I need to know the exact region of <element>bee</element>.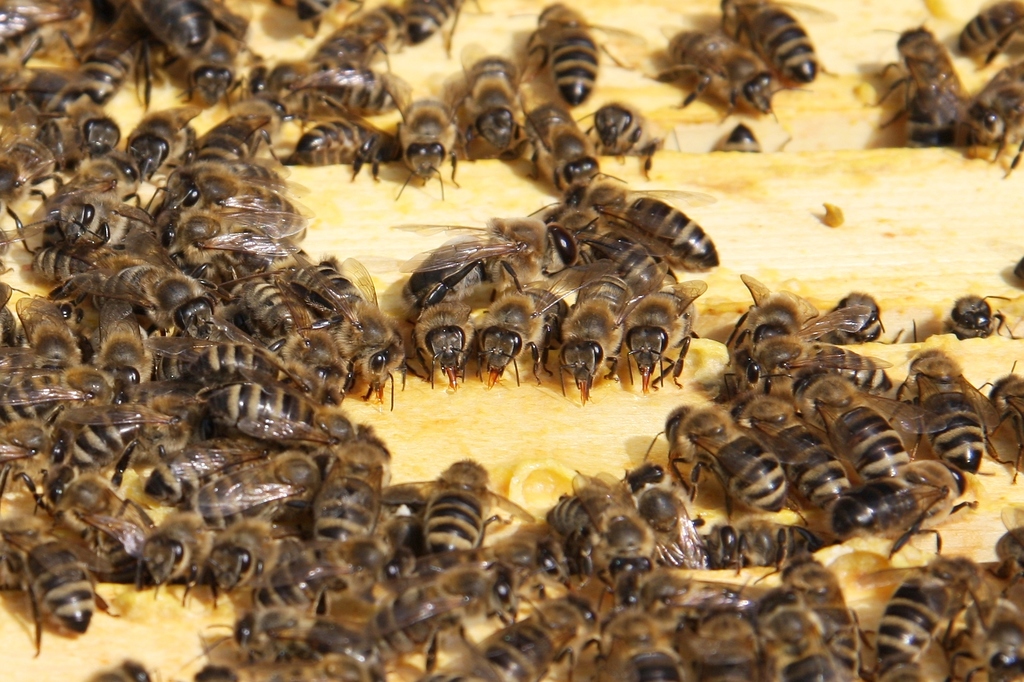
Region: x1=377, y1=72, x2=477, y2=193.
